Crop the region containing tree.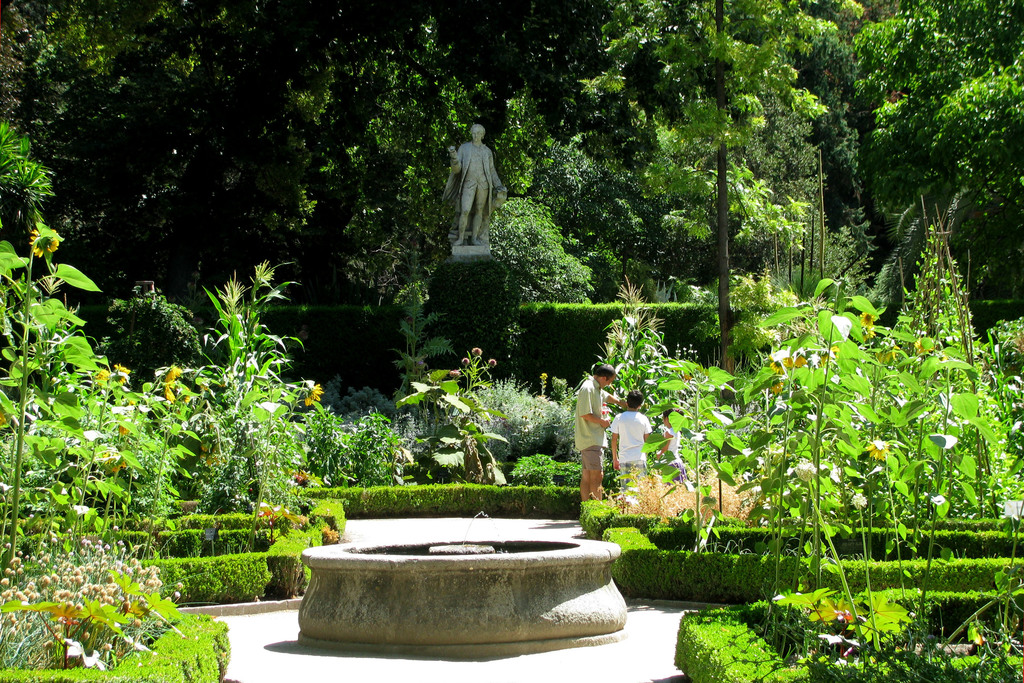
Crop region: rect(0, 1, 634, 311).
